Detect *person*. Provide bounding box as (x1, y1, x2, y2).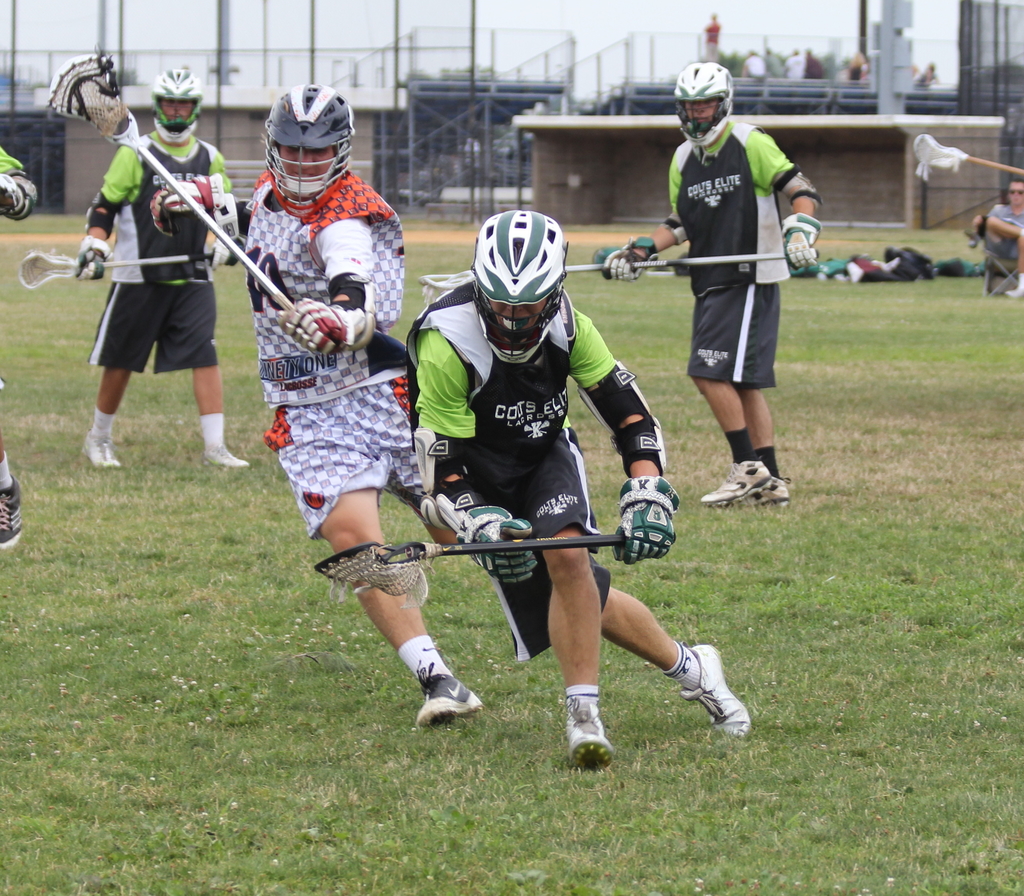
(964, 177, 1023, 296).
